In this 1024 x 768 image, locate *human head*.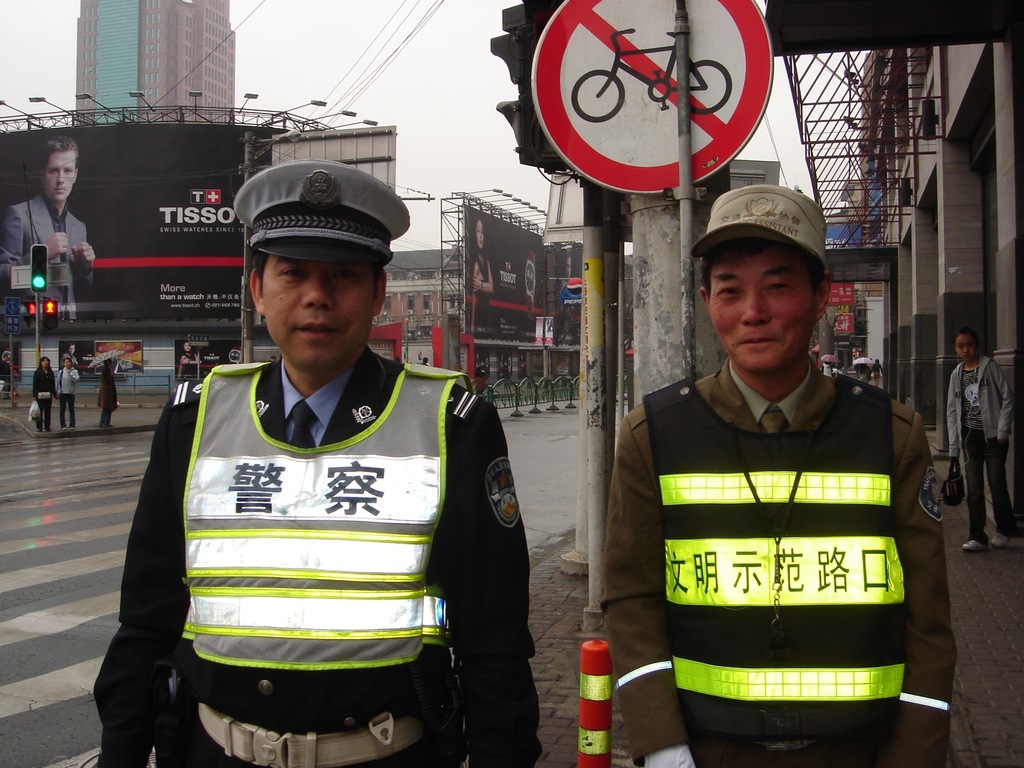
Bounding box: <box>250,165,386,372</box>.
